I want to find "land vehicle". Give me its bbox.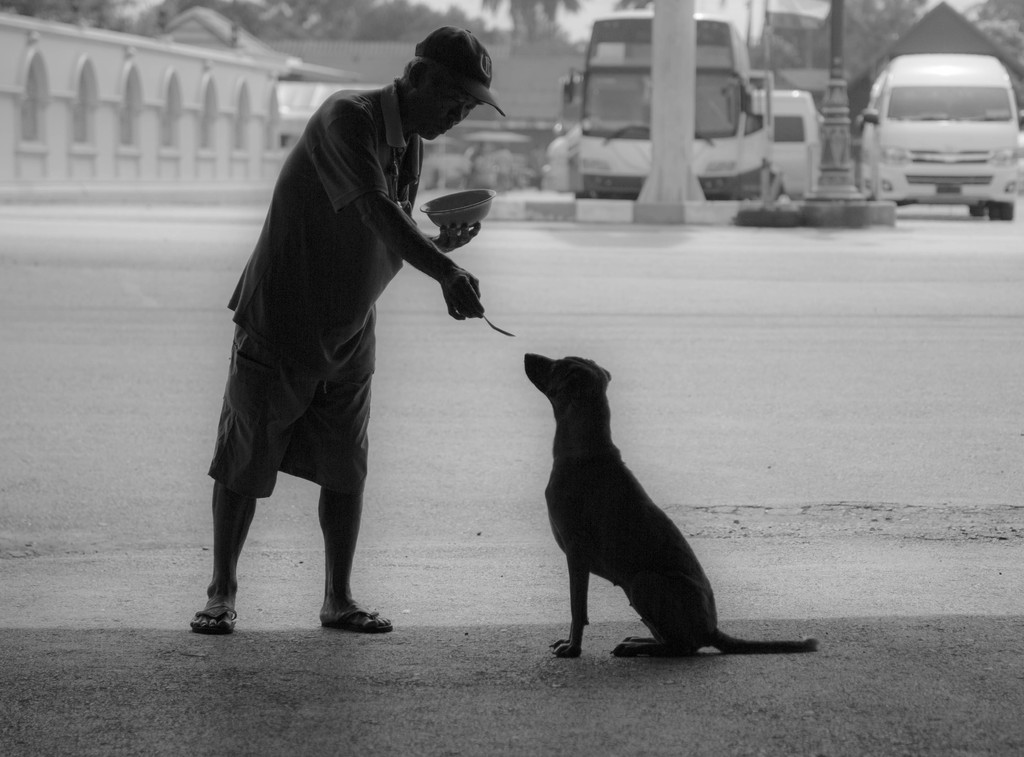
(x1=563, y1=14, x2=767, y2=202).
